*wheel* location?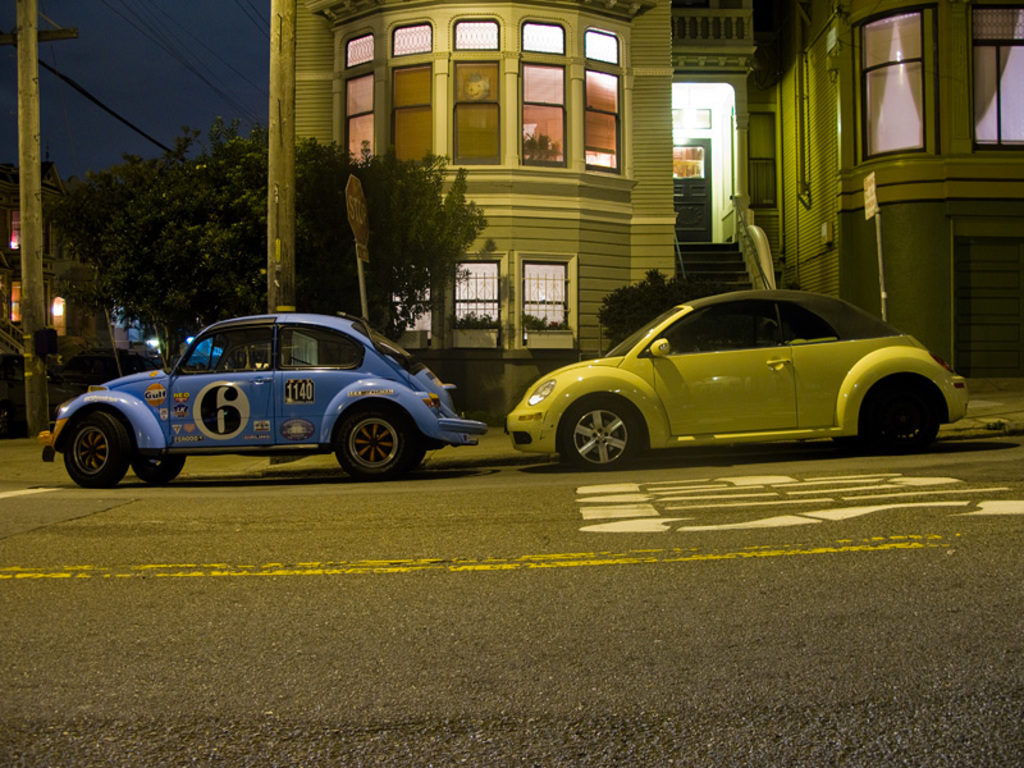
box(133, 444, 187, 481)
